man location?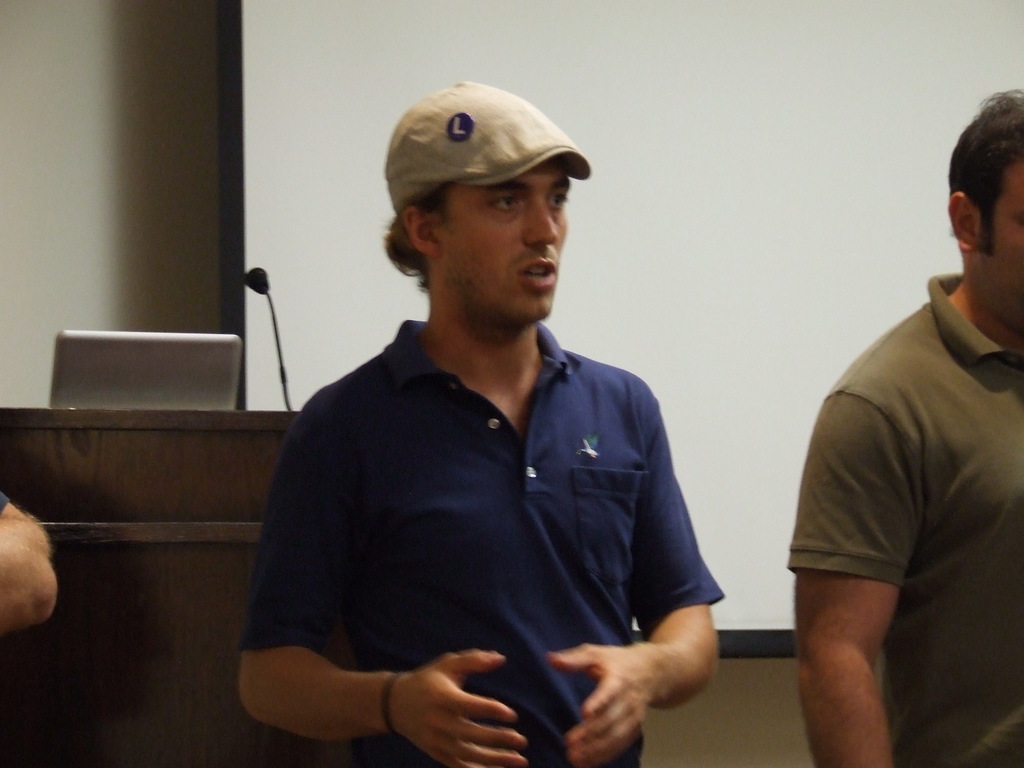
x1=789 y1=84 x2=1023 y2=766
